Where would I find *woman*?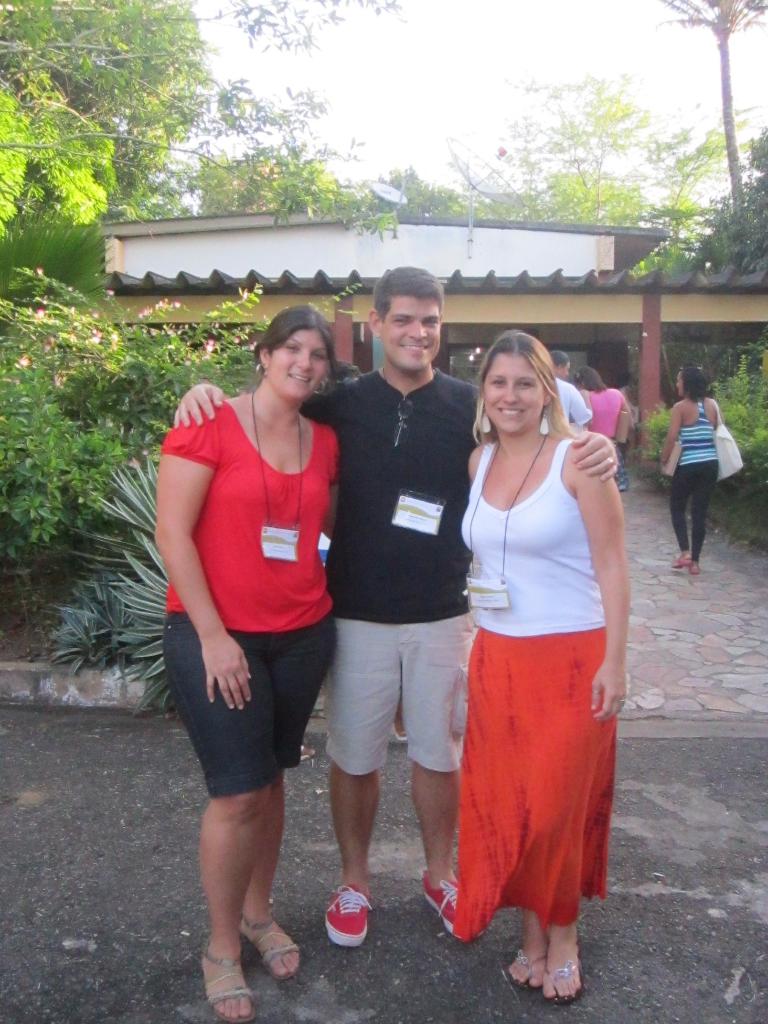
At (434, 327, 639, 979).
